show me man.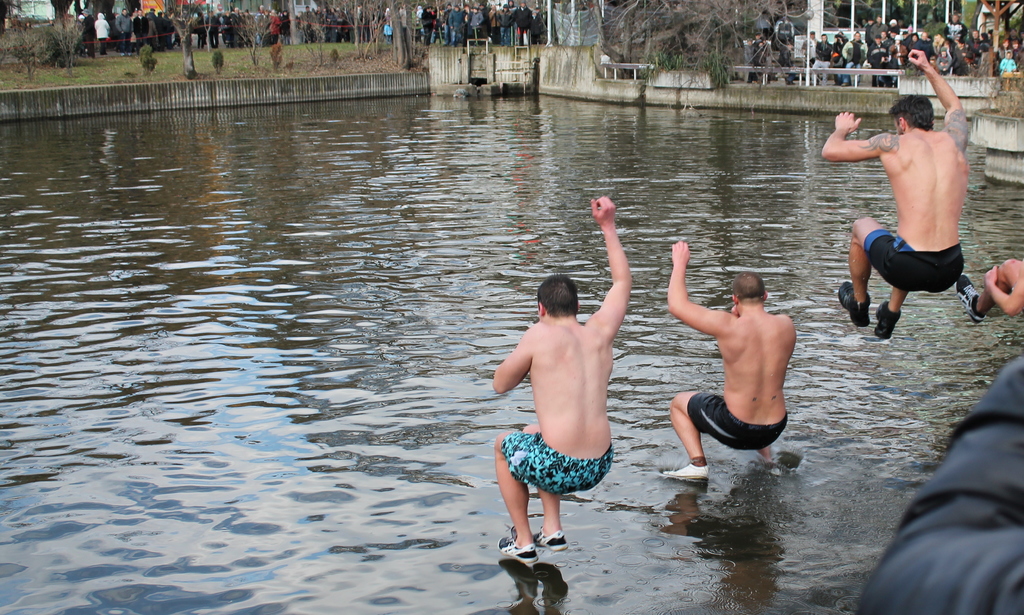
man is here: box(664, 242, 798, 484).
